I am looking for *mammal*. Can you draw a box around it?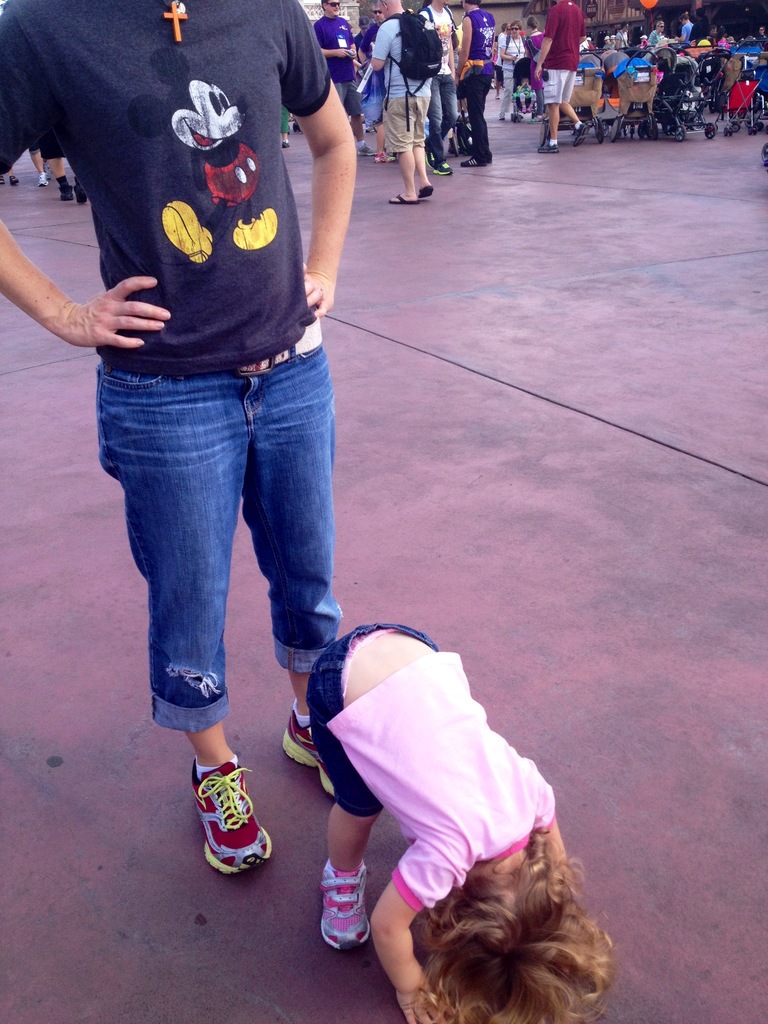
Sure, the bounding box is {"x1": 755, "y1": 23, "x2": 767, "y2": 49}.
